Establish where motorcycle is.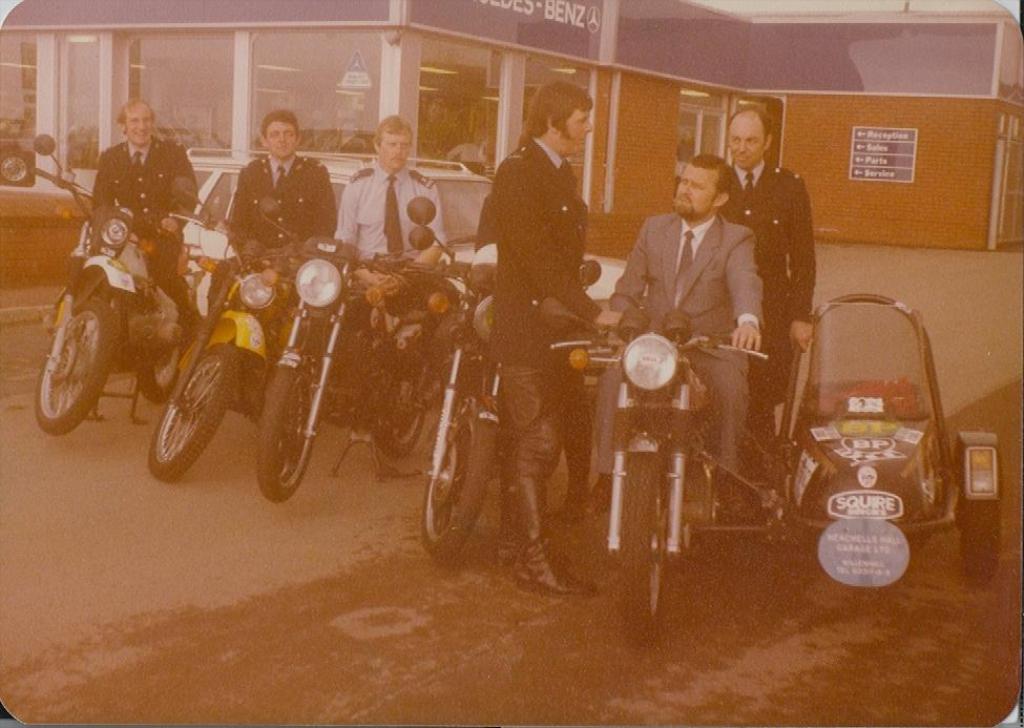
Established at (left=19, top=150, right=227, bottom=455).
